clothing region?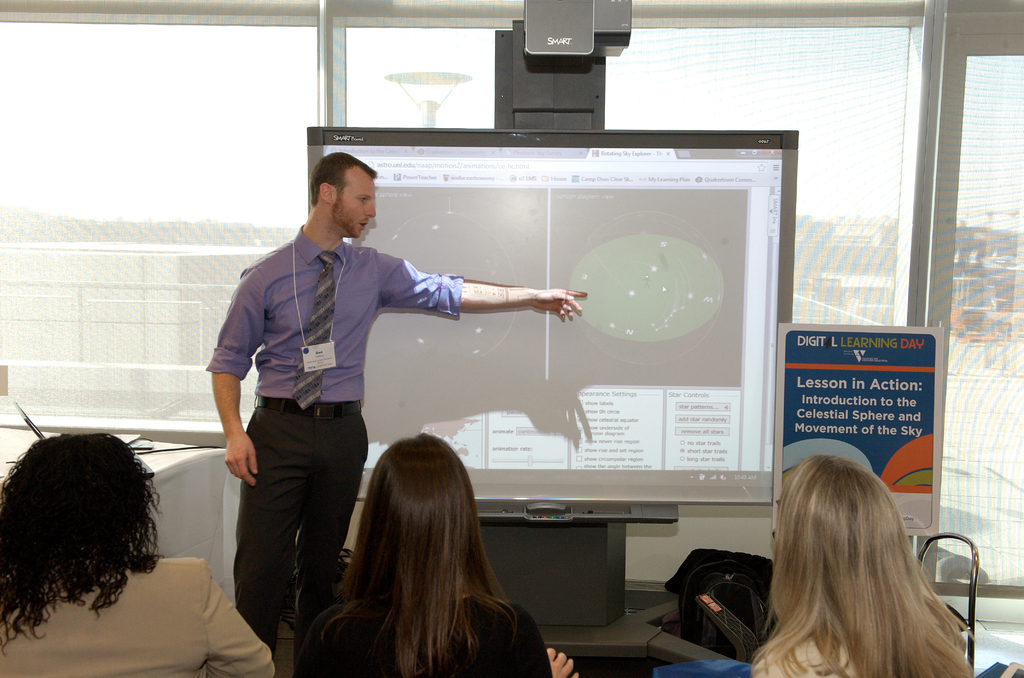
x1=294, y1=588, x2=554, y2=677
